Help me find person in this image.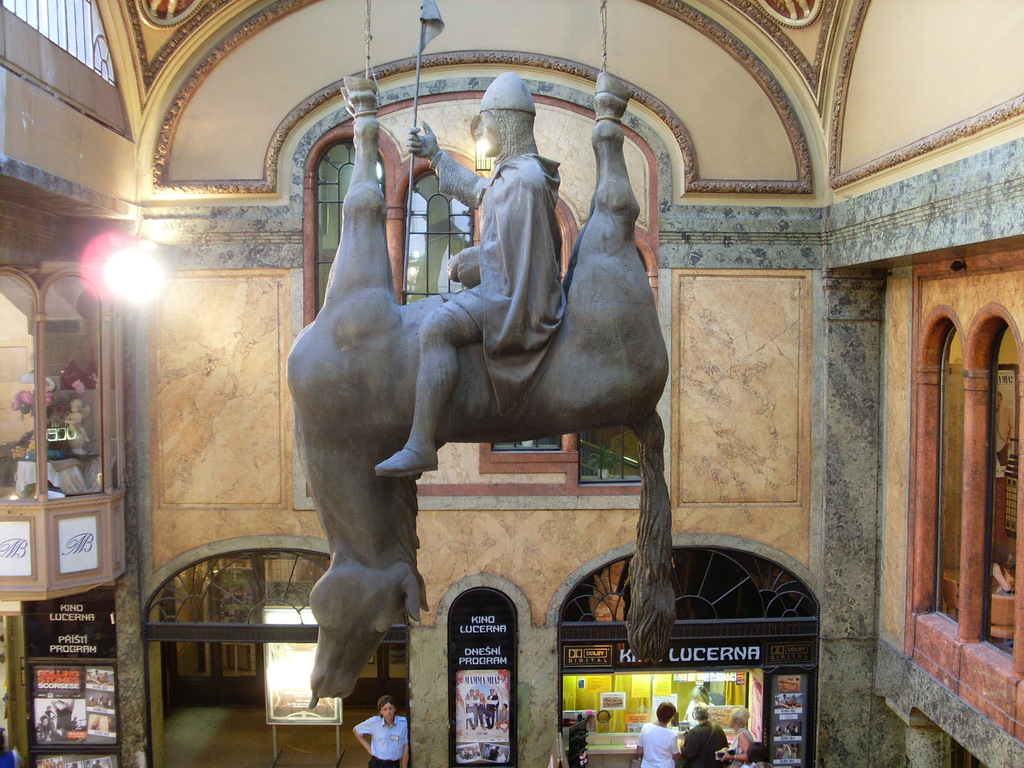
Found it: BBox(728, 701, 755, 765).
